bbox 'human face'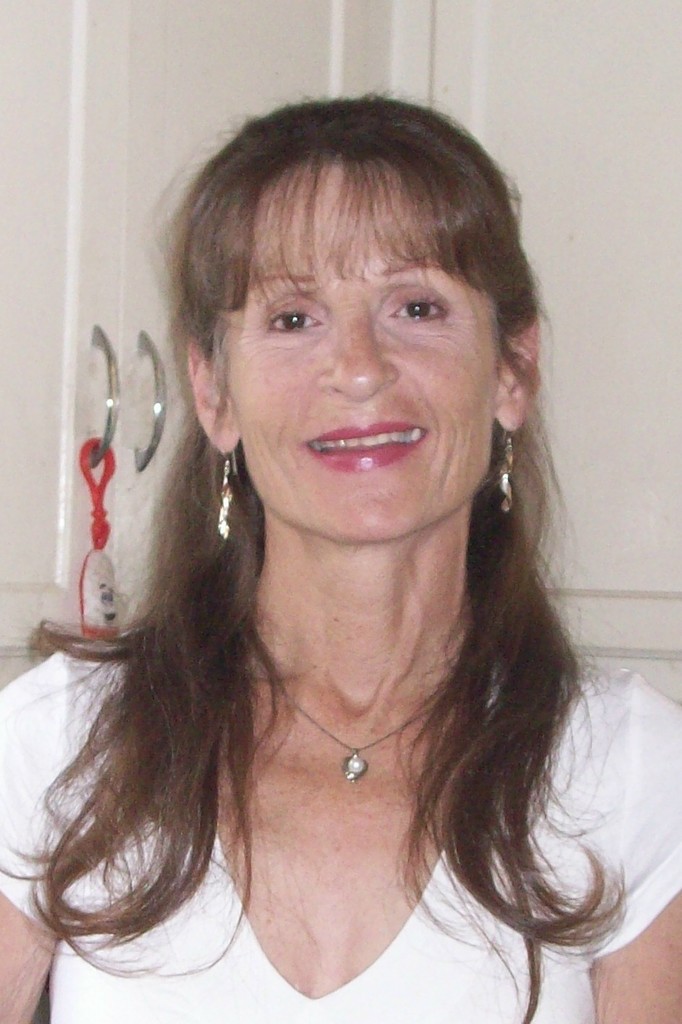
box(232, 167, 498, 541)
